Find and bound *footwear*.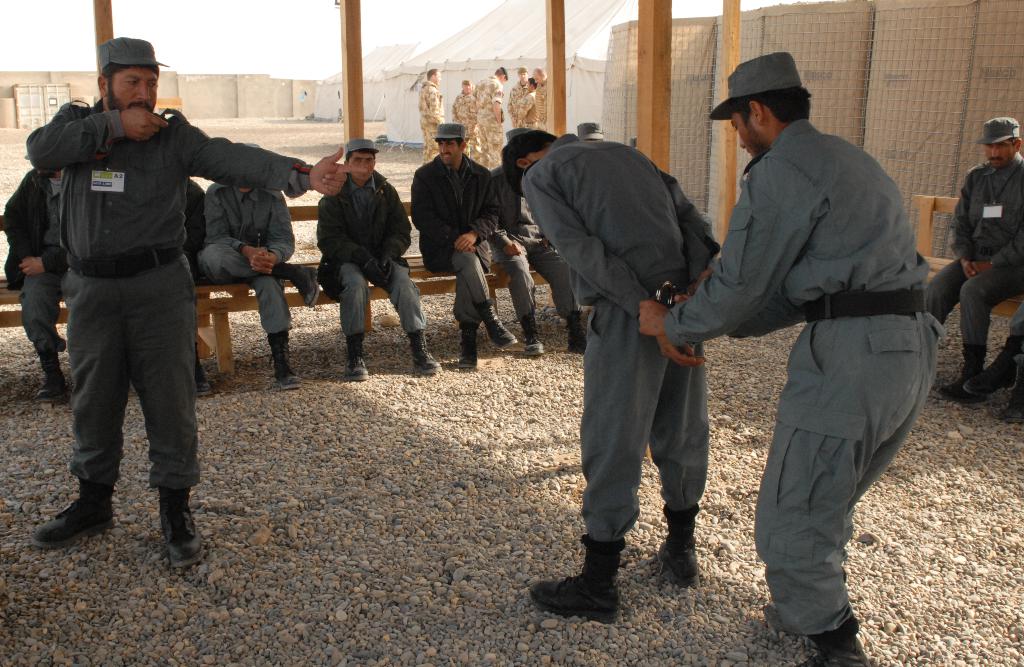
Bound: <box>477,299,516,351</box>.
